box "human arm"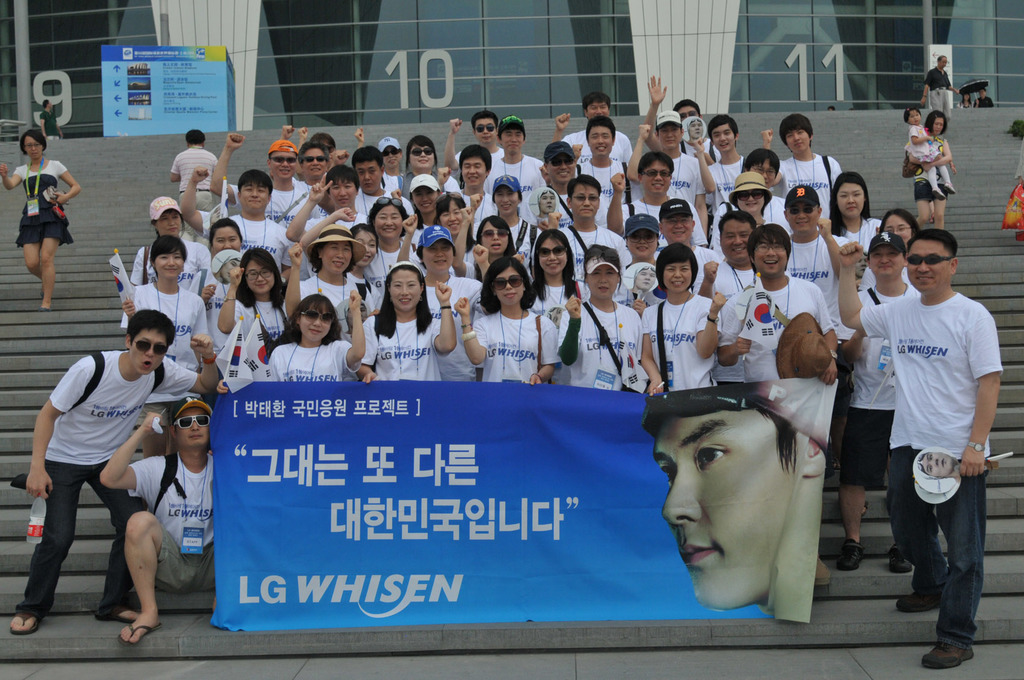
[908,151,927,171]
